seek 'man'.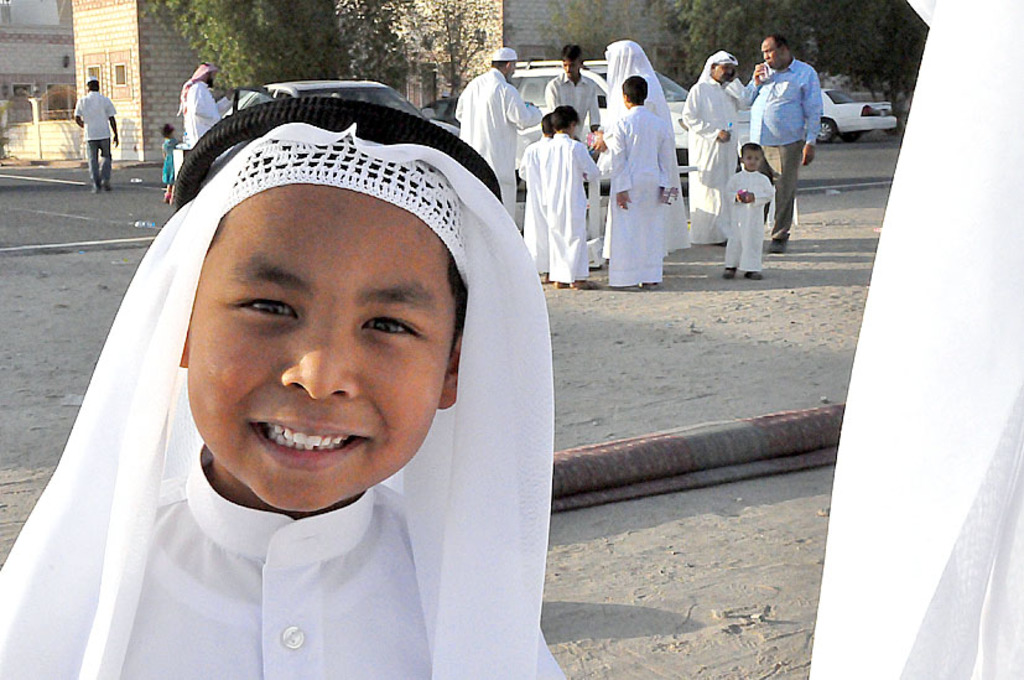
[left=681, top=50, right=748, bottom=244].
